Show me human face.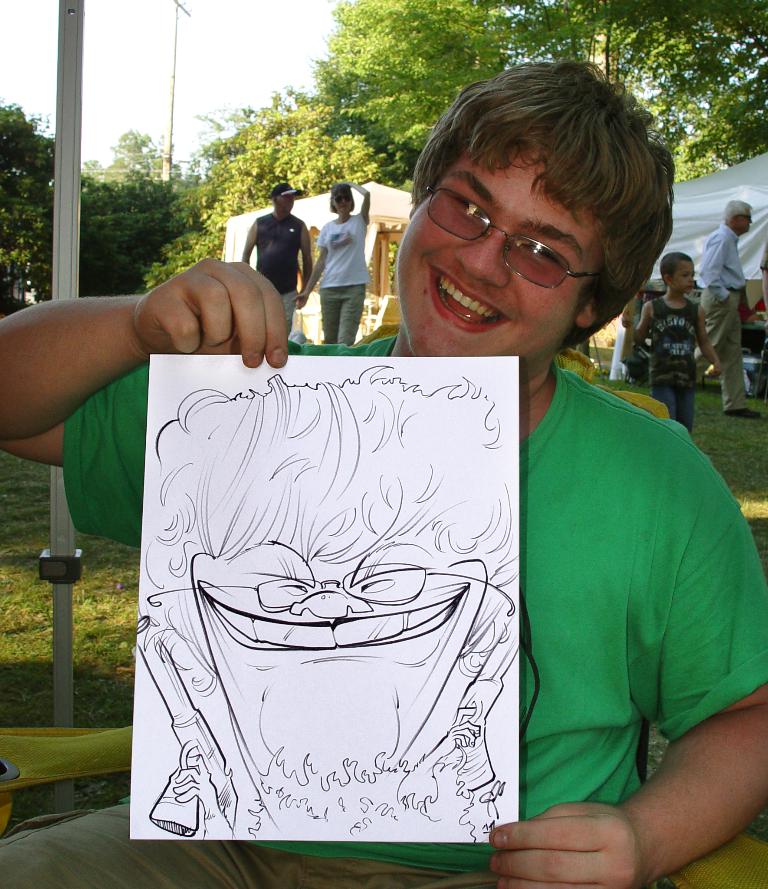
human face is here: <region>397, 134, 621, 381</region>.
